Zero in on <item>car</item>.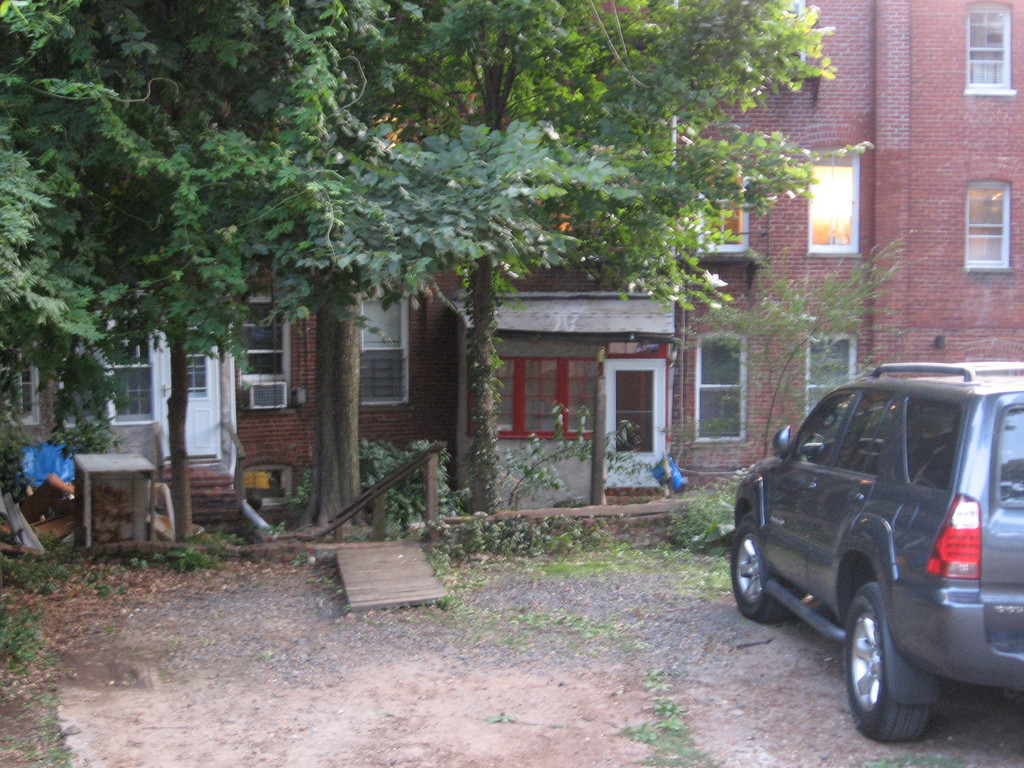
Zeroed in: 735/356/1021/750.
